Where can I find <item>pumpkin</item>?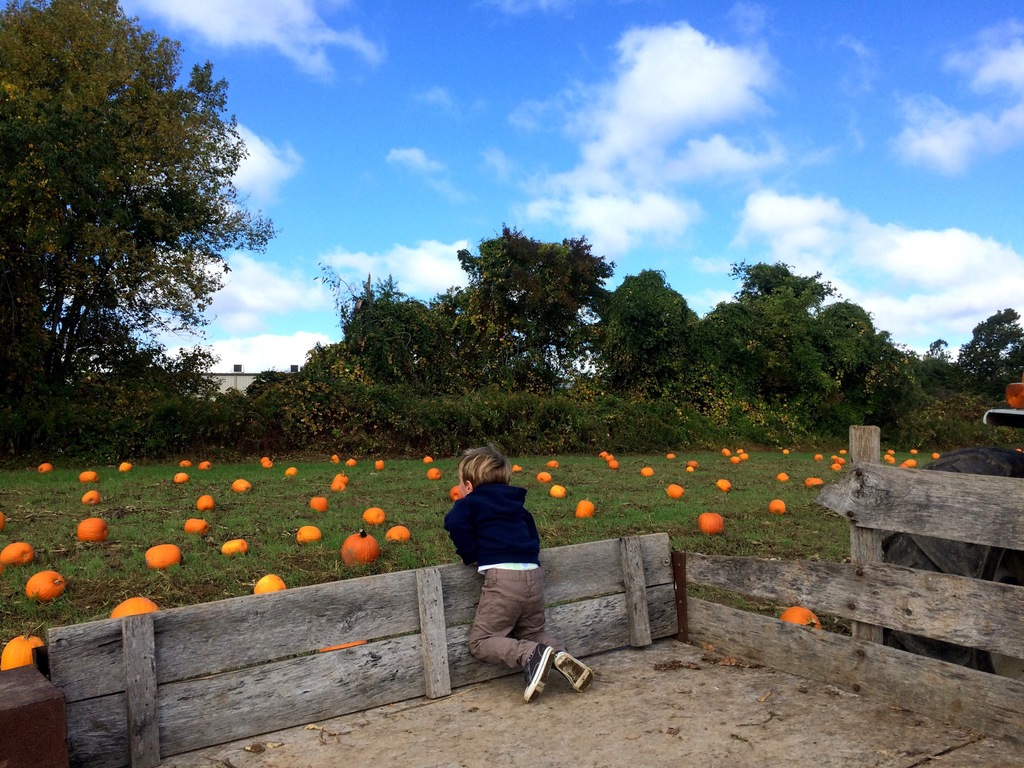
You can find it at detection(316, 635, 371, 653).
